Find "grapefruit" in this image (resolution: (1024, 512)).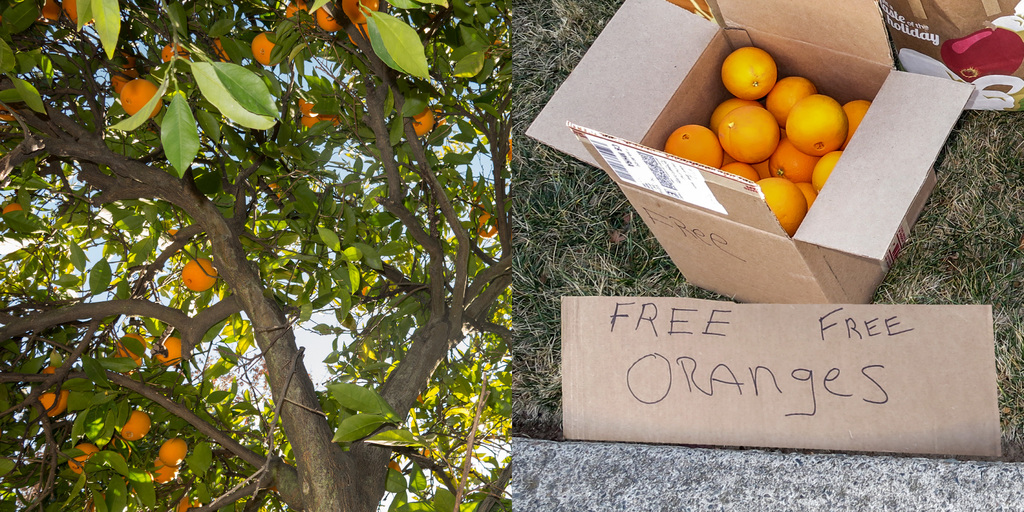
119, 412, 149, 438.
